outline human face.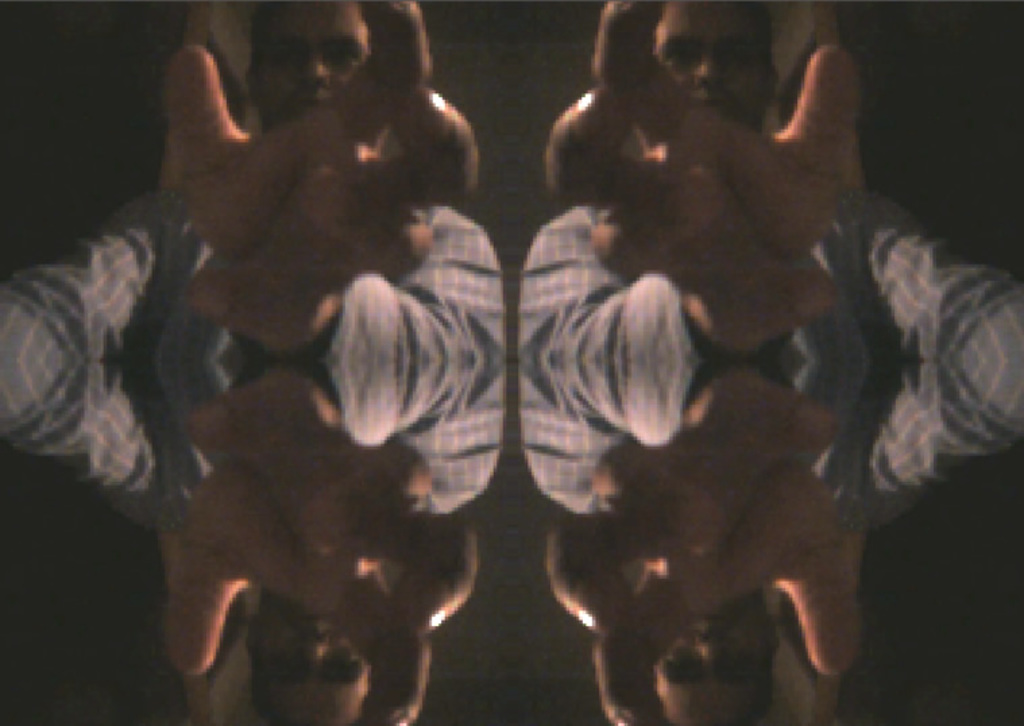
Outline: {"x1": 646, "y1": 579, "x2": 773, "y2": 725}.
